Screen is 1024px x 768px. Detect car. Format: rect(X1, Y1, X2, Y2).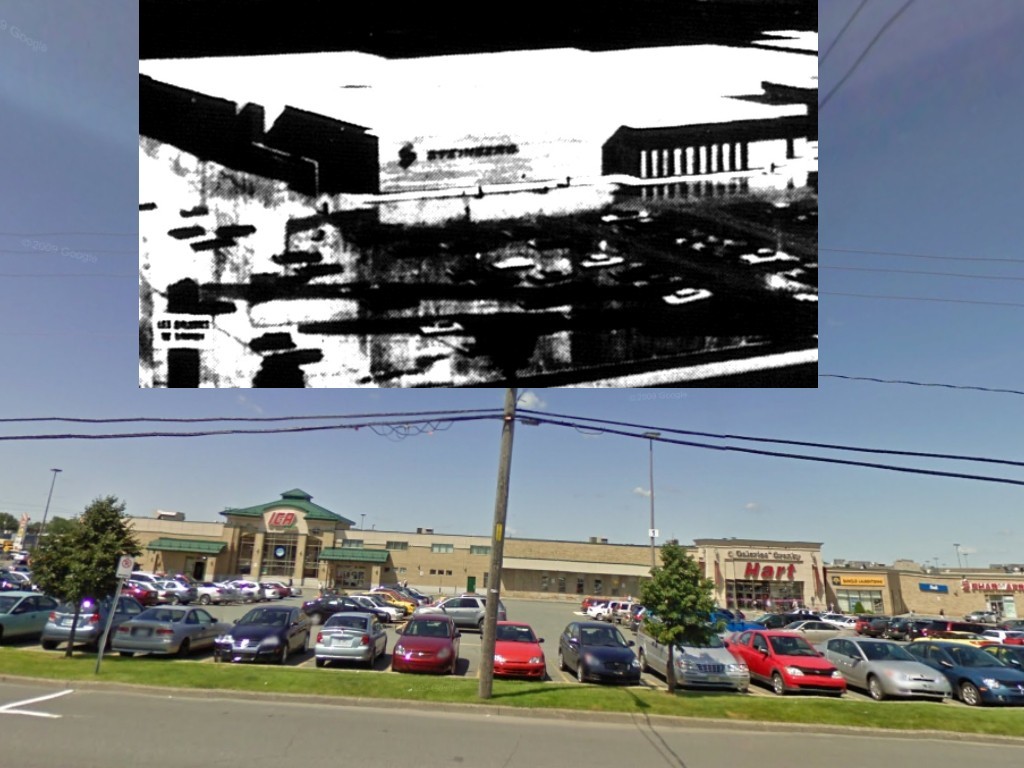
rect(481, 617, 547, 678).
